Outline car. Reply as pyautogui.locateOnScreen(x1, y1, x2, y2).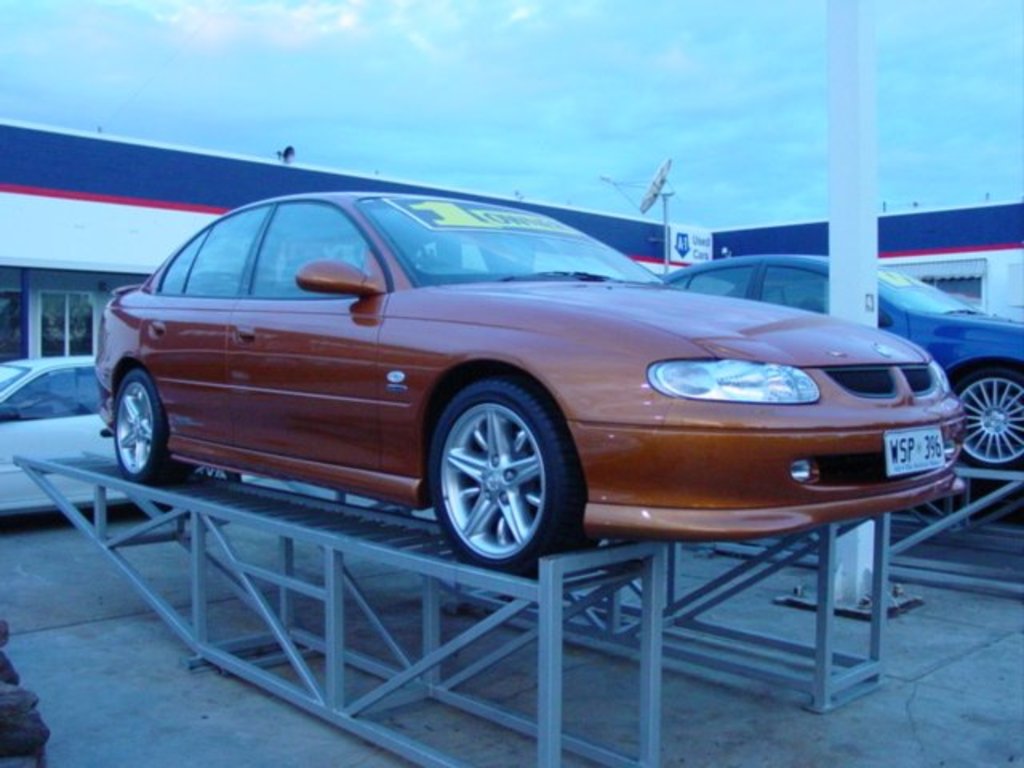
pyautogui.locateOnScreen(93, 176, 931, 587).
